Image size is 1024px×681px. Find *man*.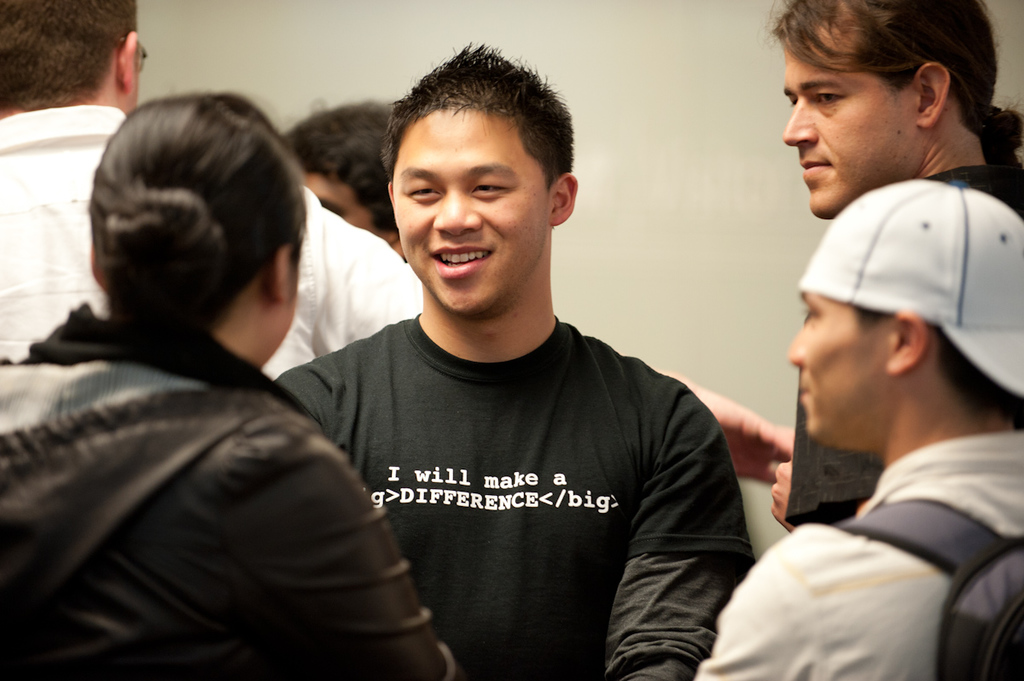
region(0, 0, 794, 491).
